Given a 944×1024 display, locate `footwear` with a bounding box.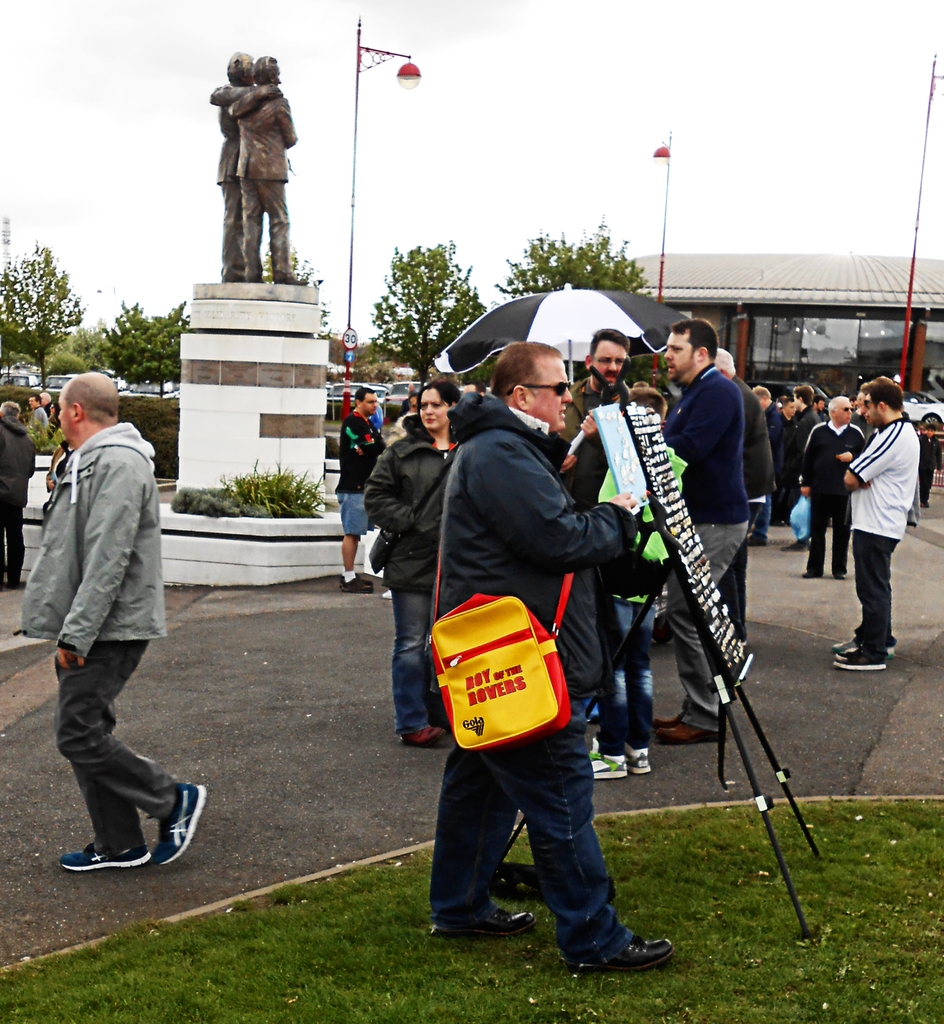
Located: pyautogui.locateOnScreen(594, 751, 629, 777).
